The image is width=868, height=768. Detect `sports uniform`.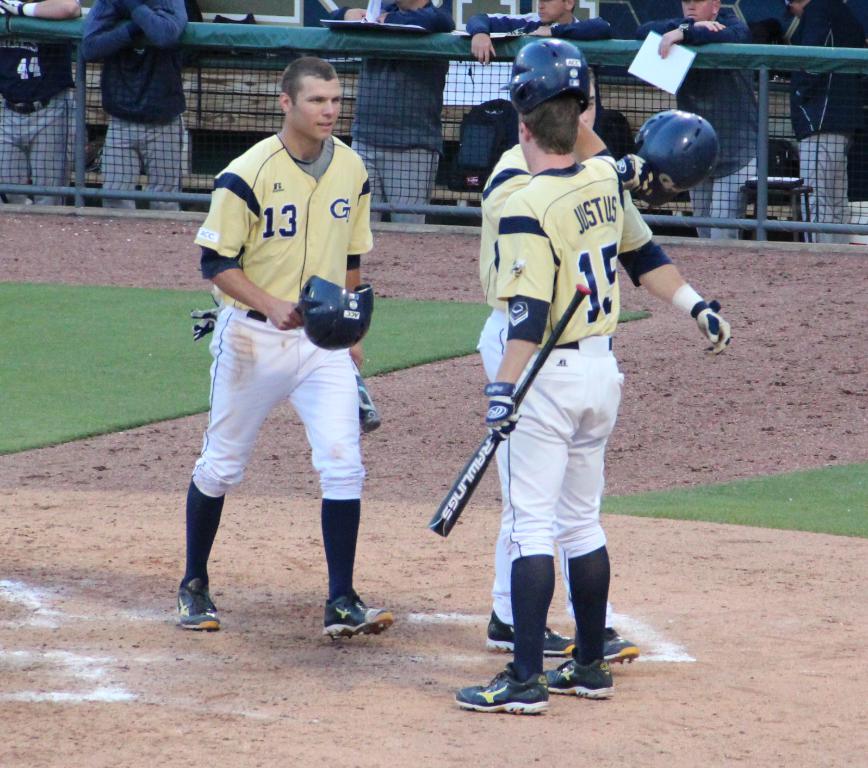
Detection: rect(177, 132, 396, 640).
